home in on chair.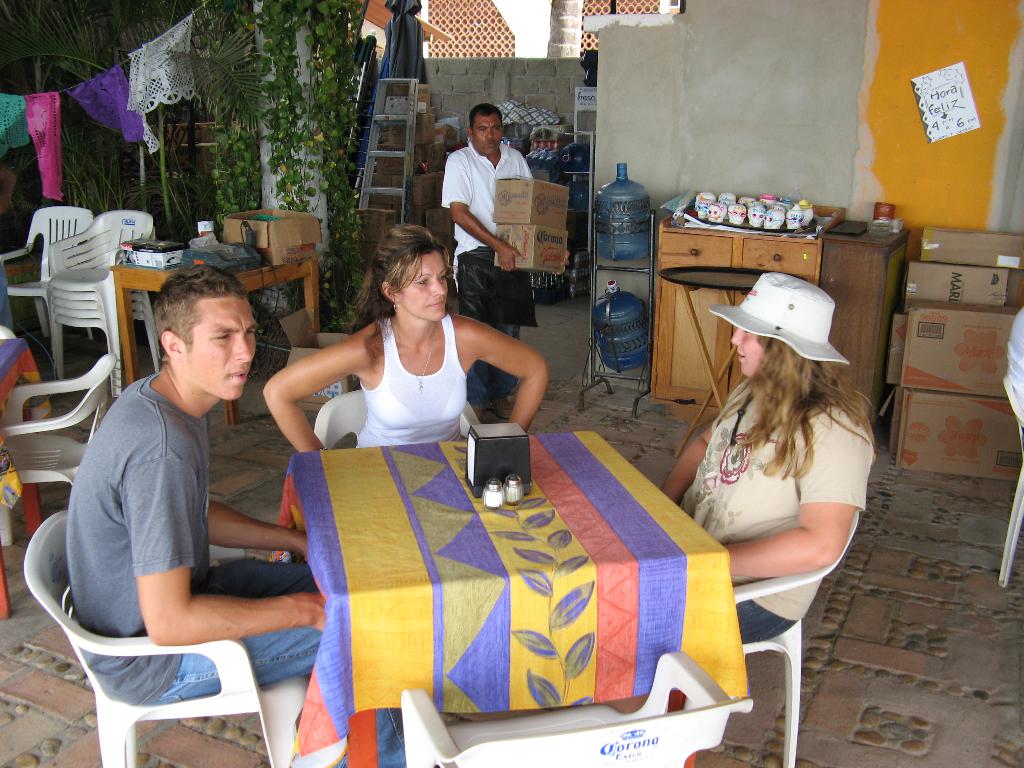
Homed in at locate(394, 654, 753, 767).
